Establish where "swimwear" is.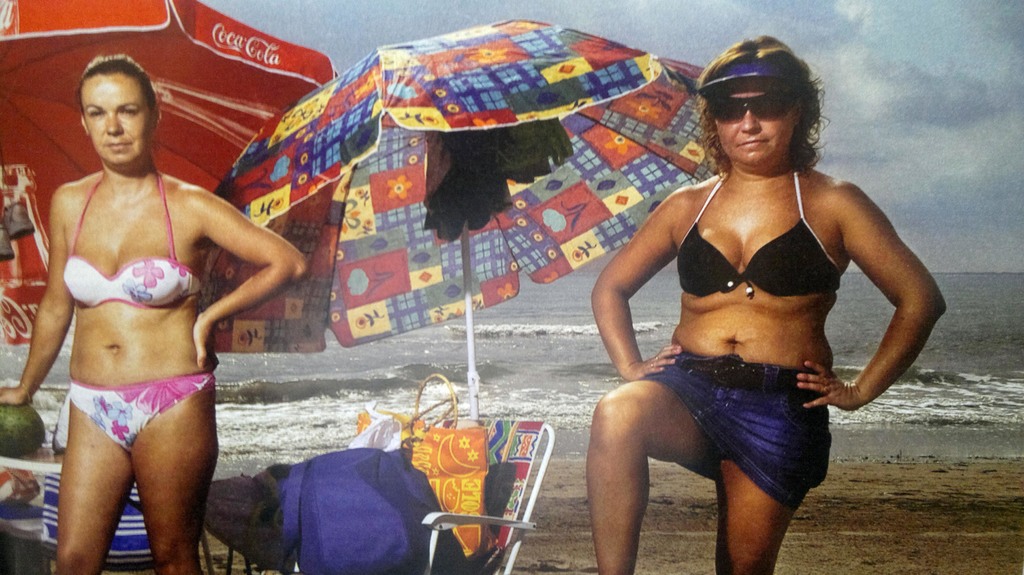
Established at 67:367:219:452.
